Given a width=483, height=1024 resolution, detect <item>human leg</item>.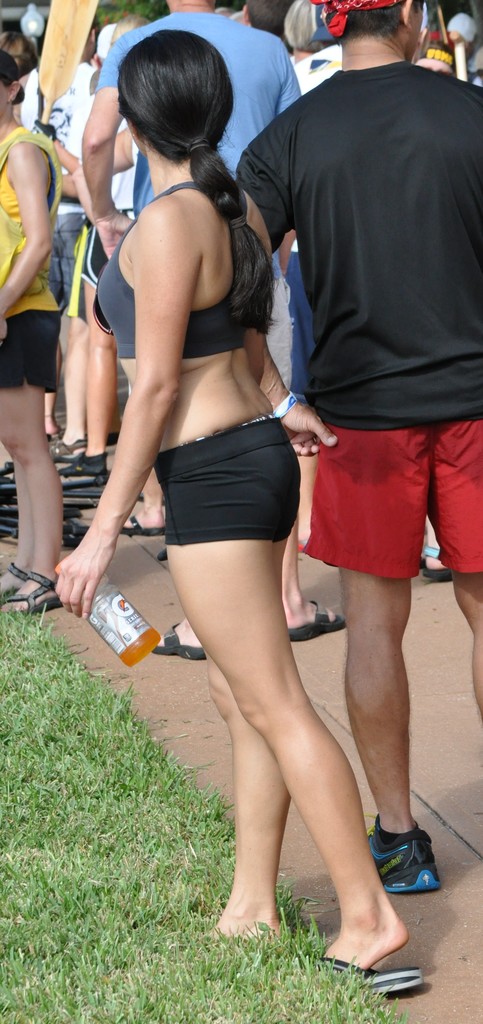
bbox(0, 266, 50, 618).
